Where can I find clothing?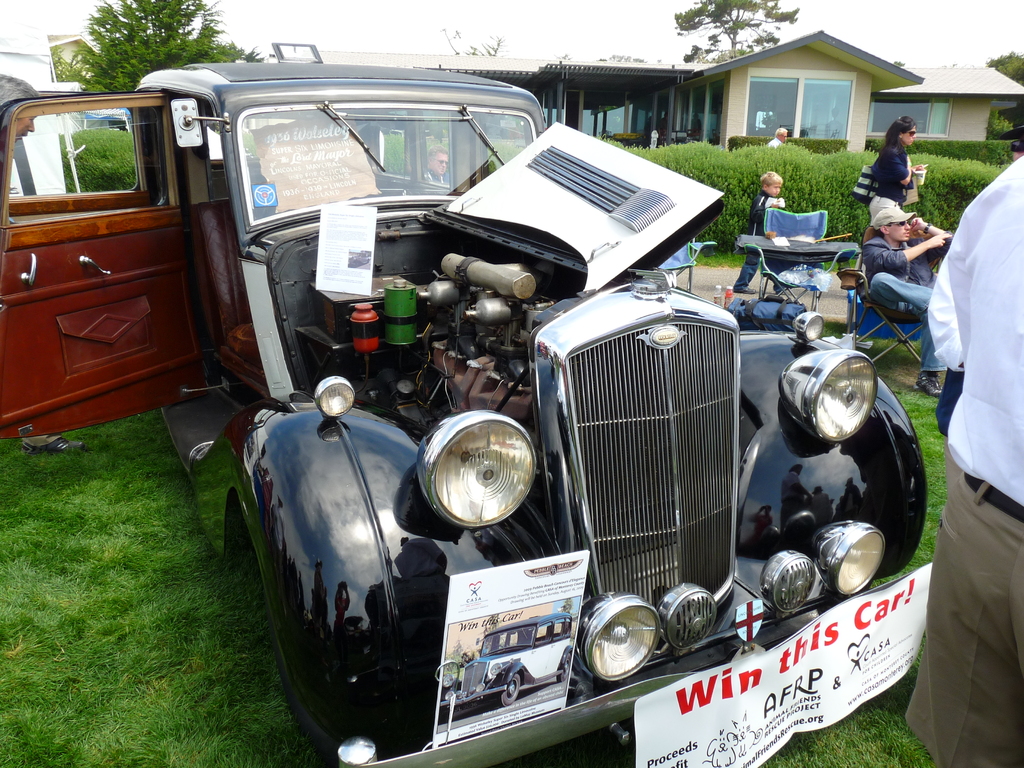
You can find it at box(899, 150, 1023, 767).
